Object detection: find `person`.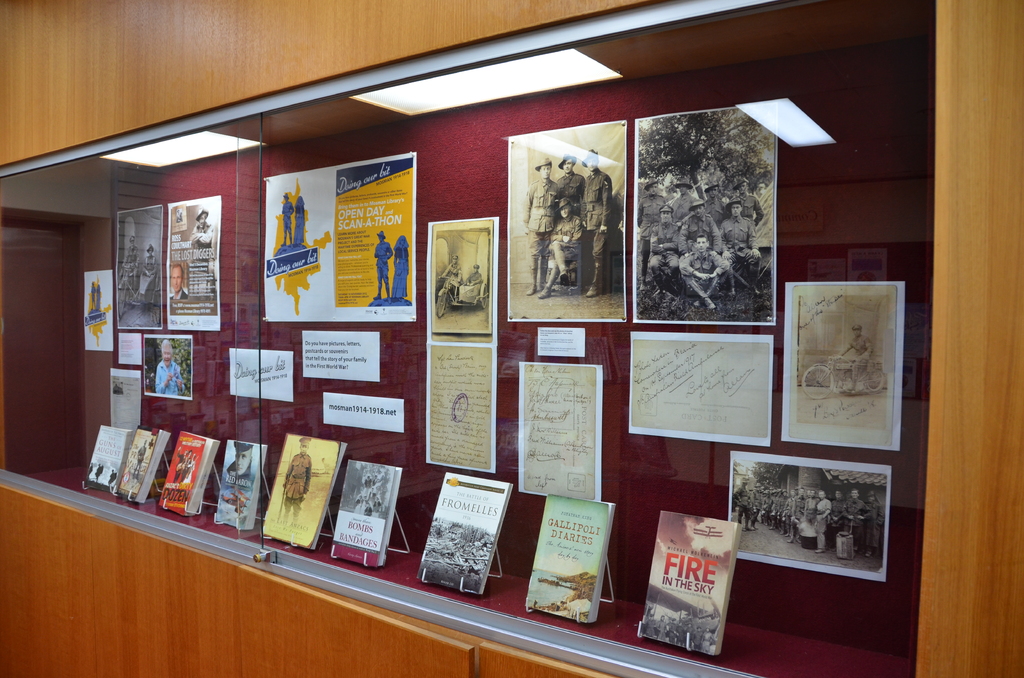
crop(463, 259, 483, 285).
